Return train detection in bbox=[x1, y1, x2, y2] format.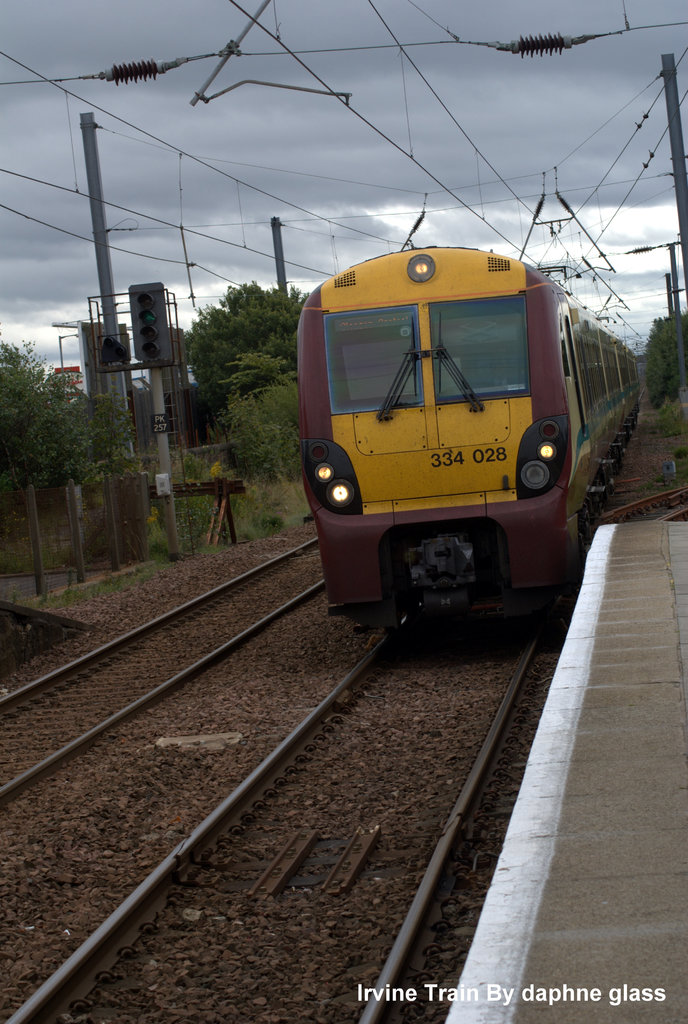
bbox=[296, 216, 641, 634].
